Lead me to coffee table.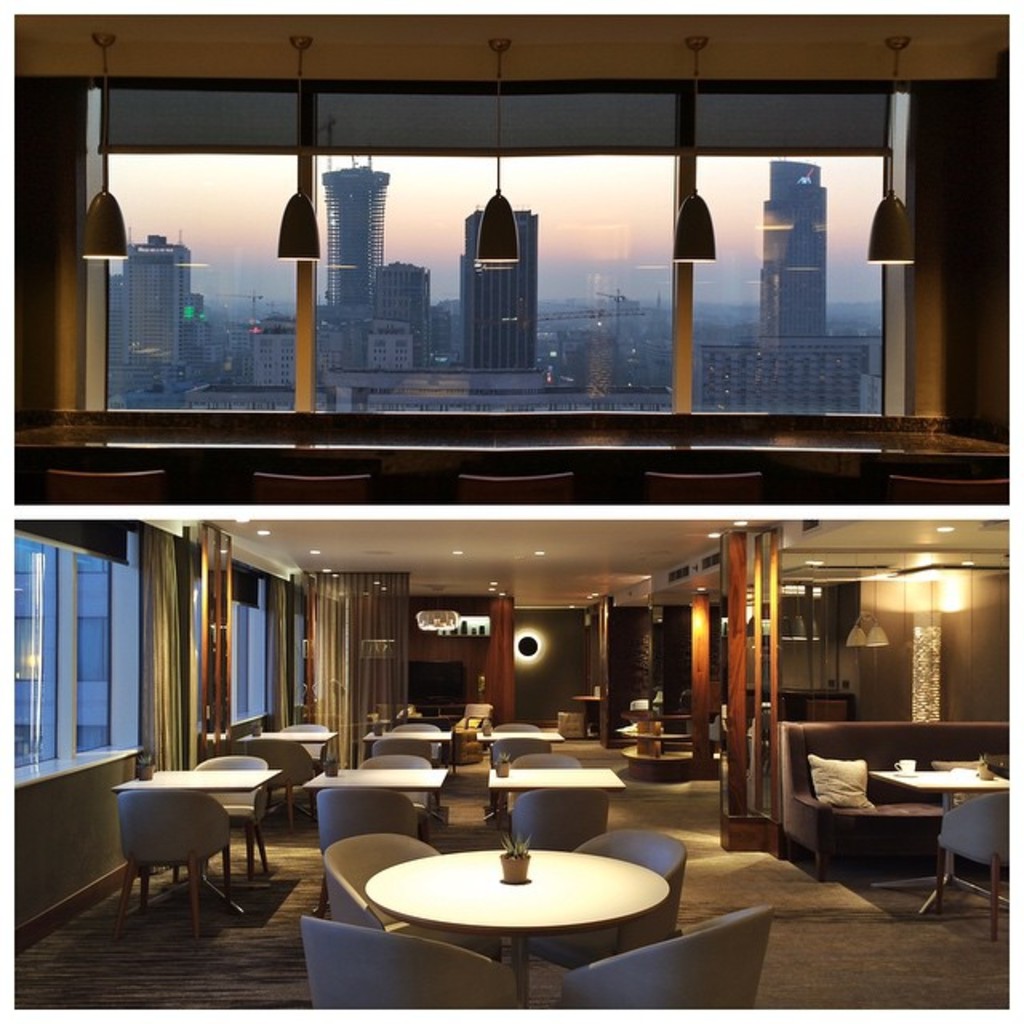
Lead to {"left": 109, "top": 766, "right": 278, "bottom": 917}.
